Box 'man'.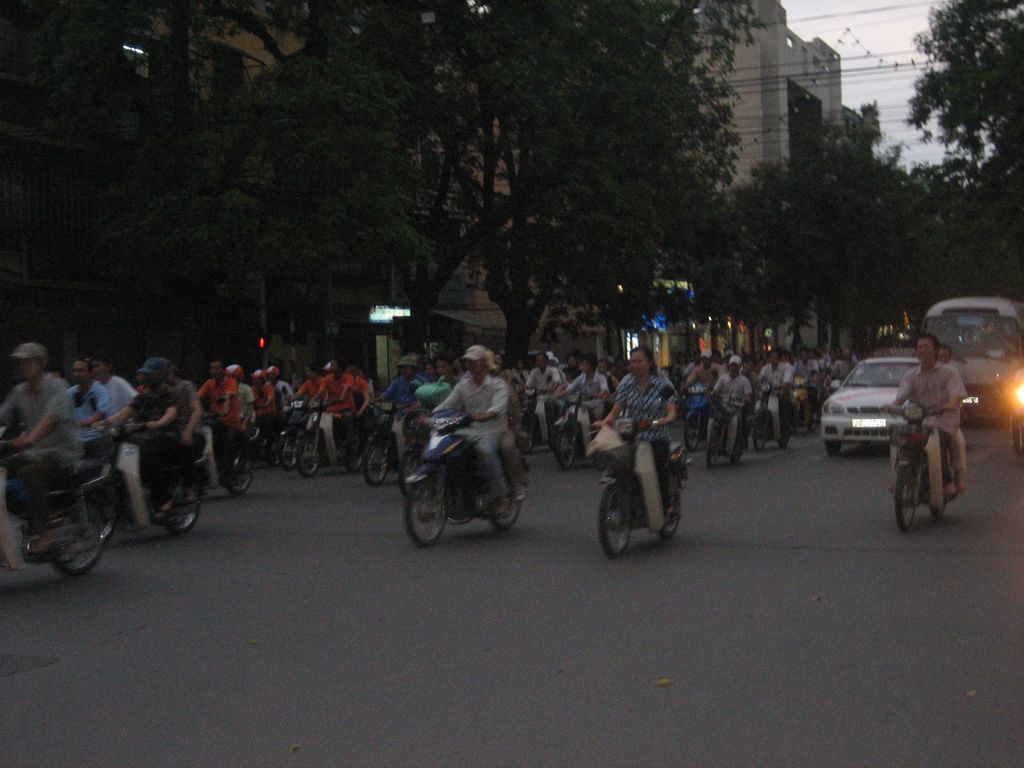
left=294, top=368, right=324, bottom=403.
